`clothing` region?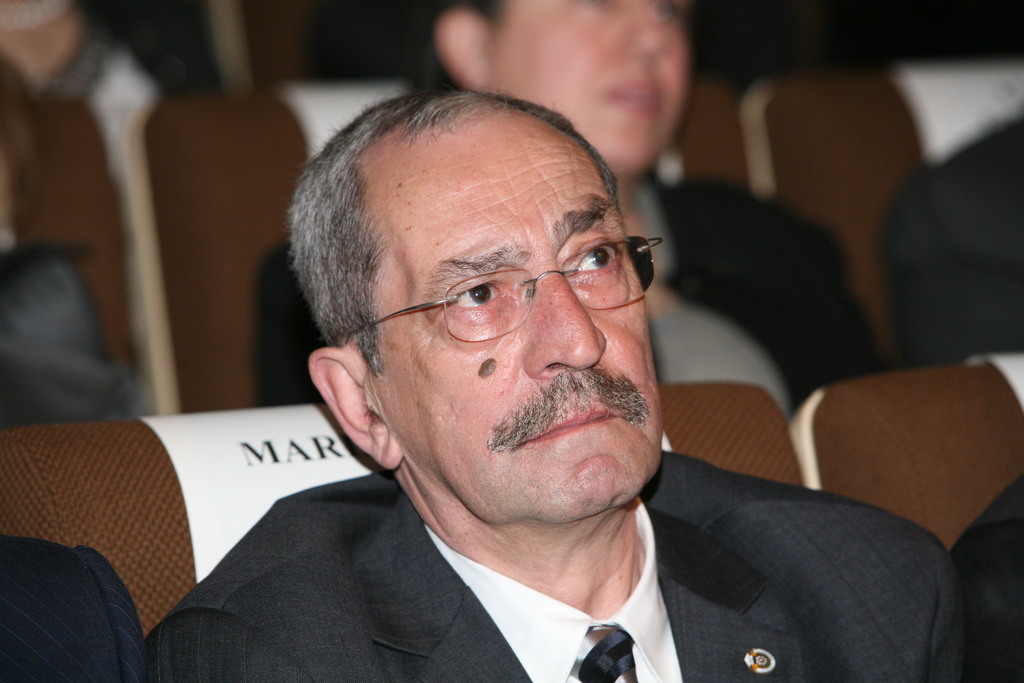
box(945, 476, 1023, 682)
